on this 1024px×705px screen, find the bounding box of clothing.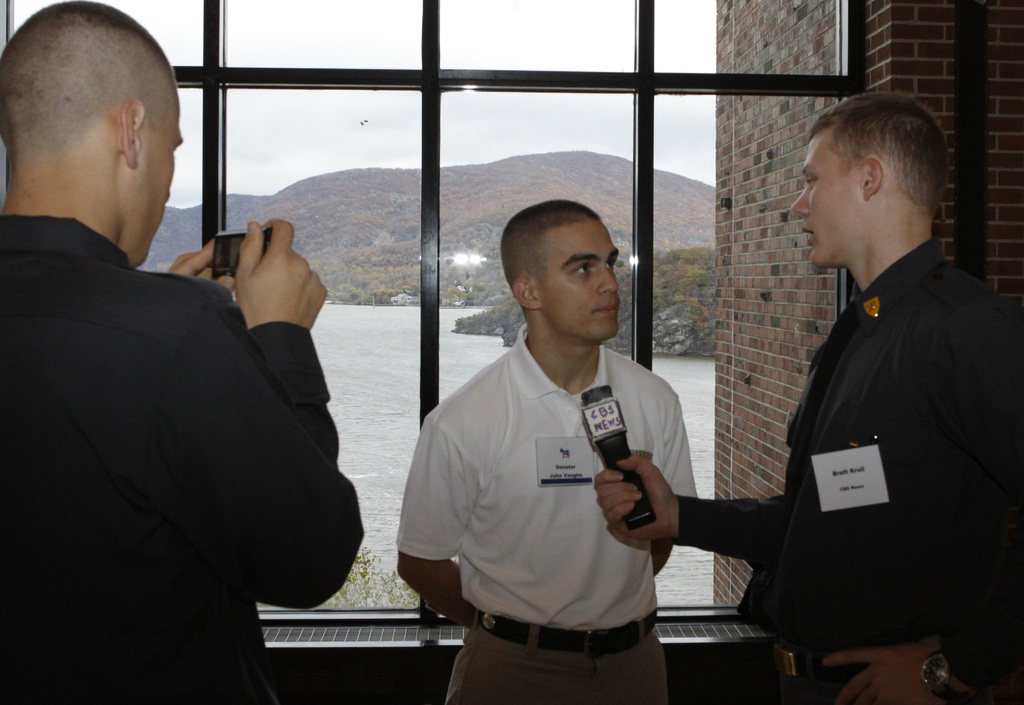
Bounding box: (0, 213, 368, 704).
